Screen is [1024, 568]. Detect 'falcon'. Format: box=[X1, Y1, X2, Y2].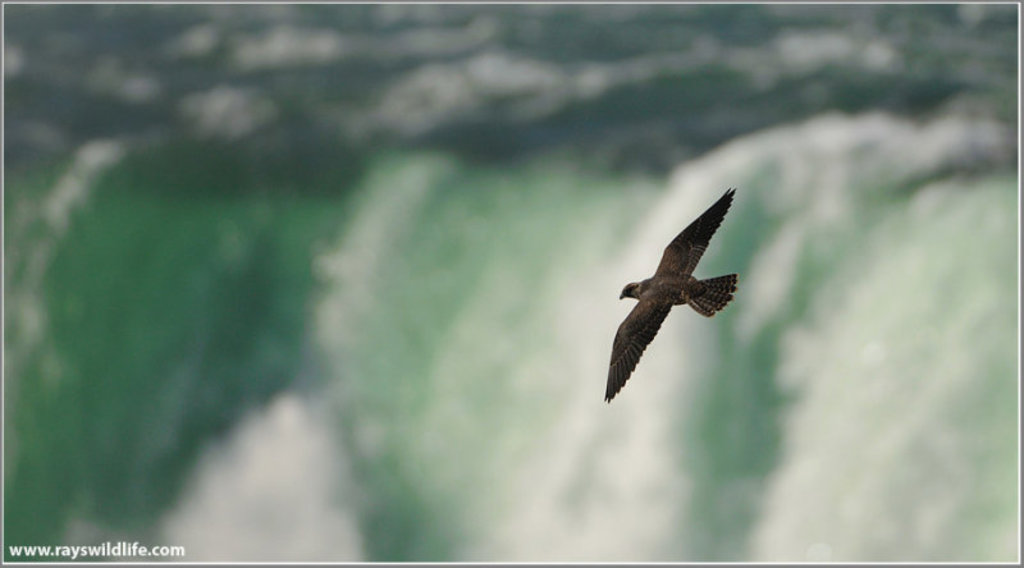
box=[603, 185, 740, 407].
